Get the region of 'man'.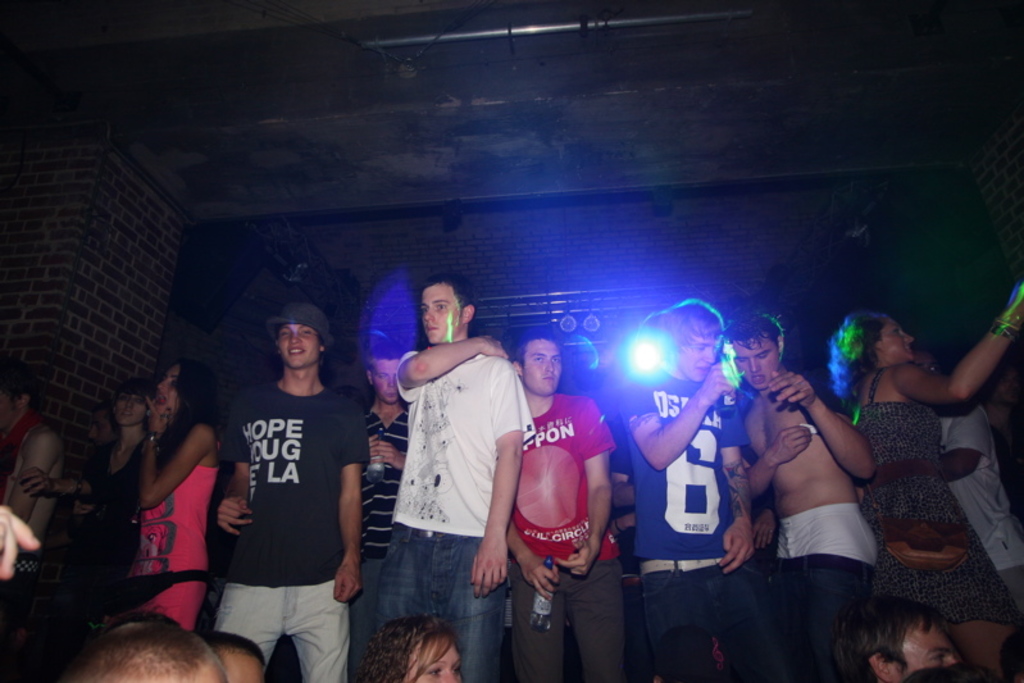
left=363, top=261, right=534, bottom=677.
